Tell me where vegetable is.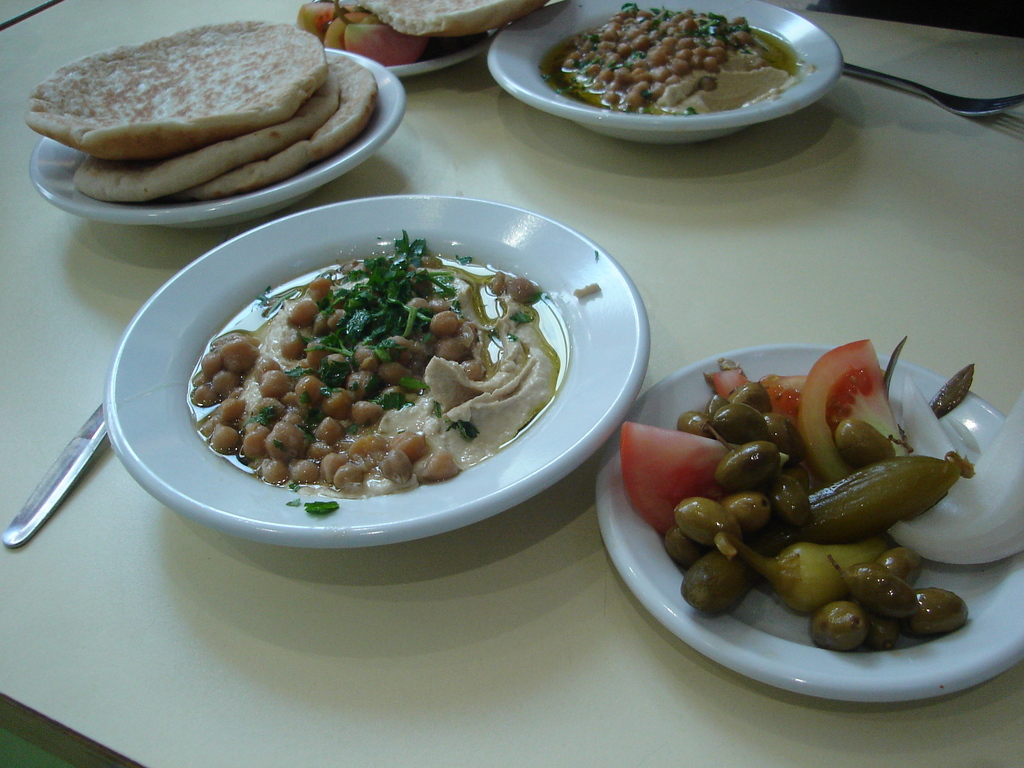
vegetable is at {"left": 805, "top": 346, "right": 906, "bottom": 485}.
